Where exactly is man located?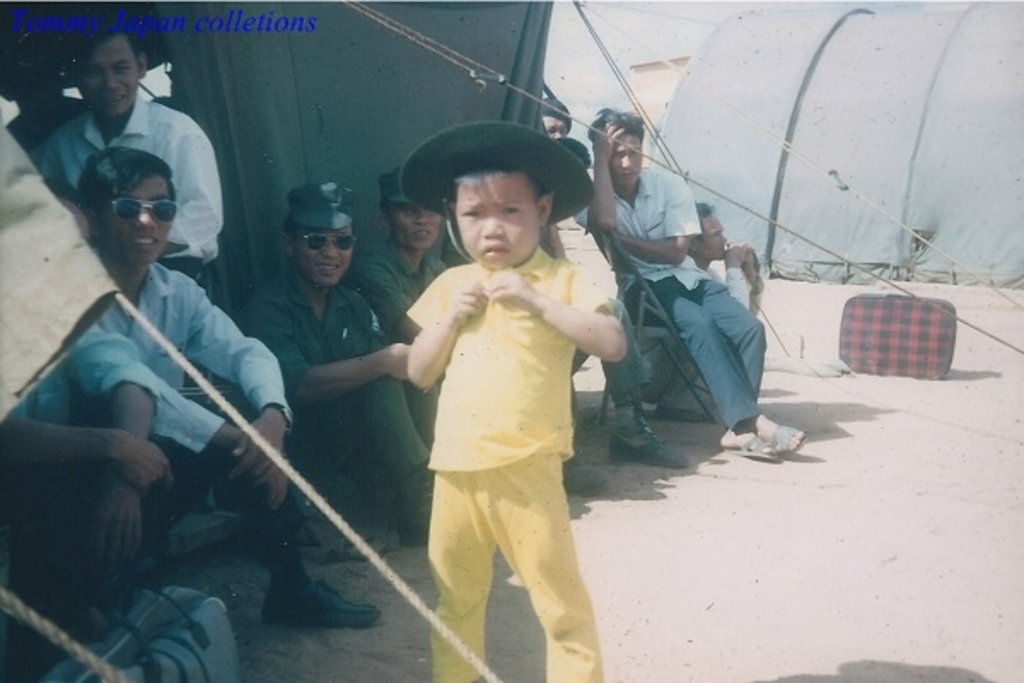
Its bounding box is 597,200,763,427.
